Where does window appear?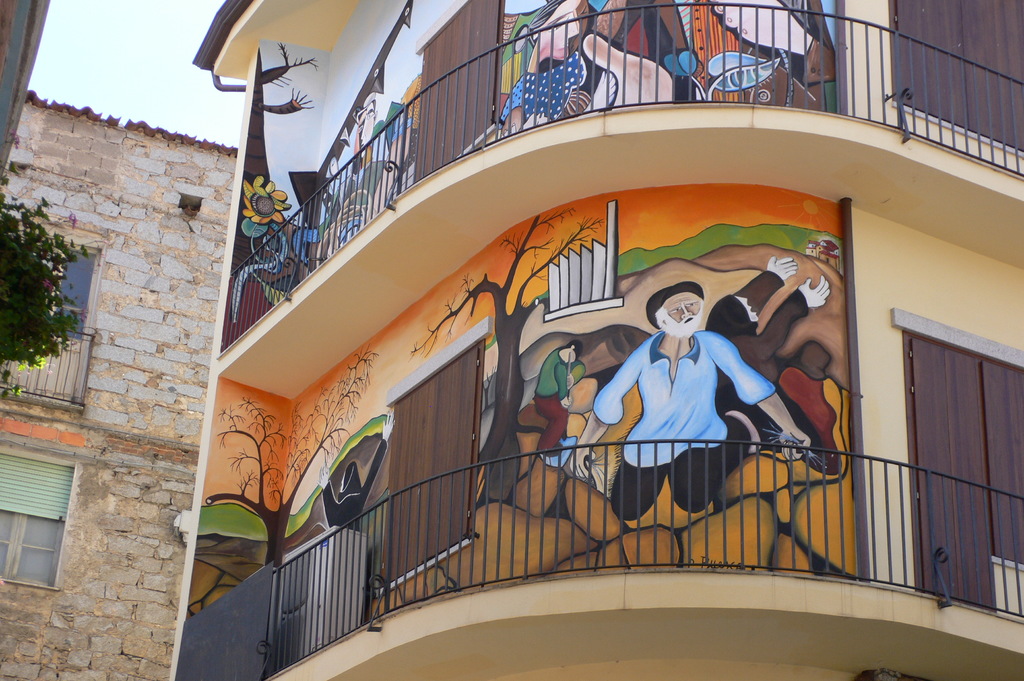
Appears at bbox=[0, 231, 110, 412].
